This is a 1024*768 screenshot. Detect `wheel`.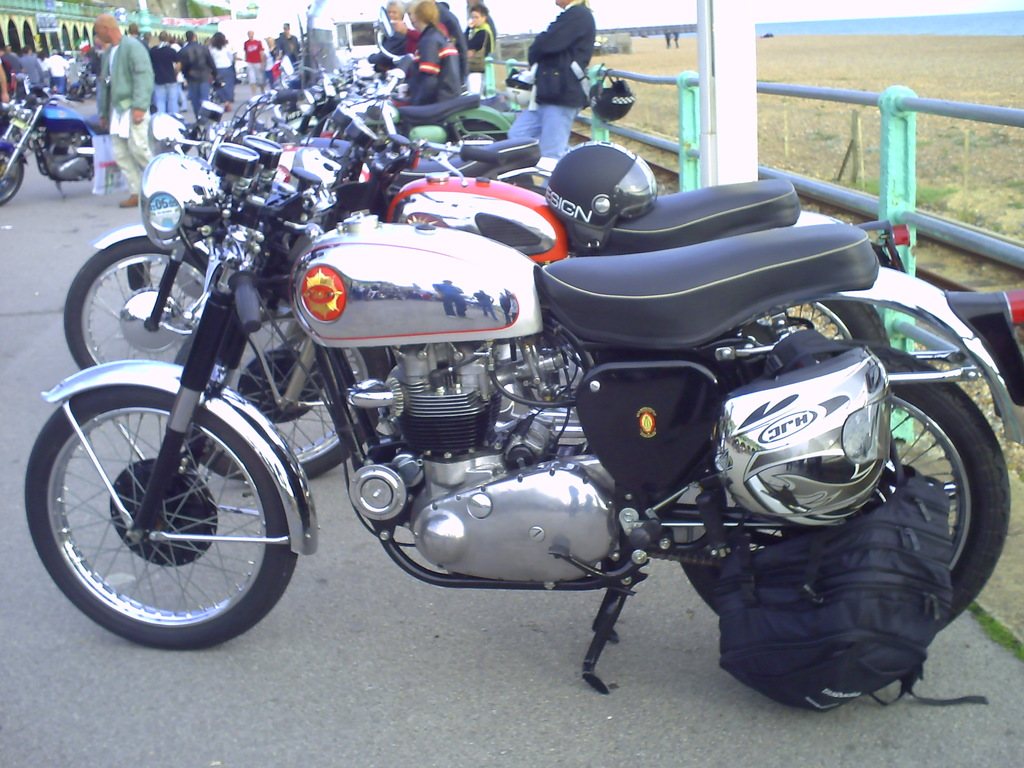
box(734, 294, 881, 339).
